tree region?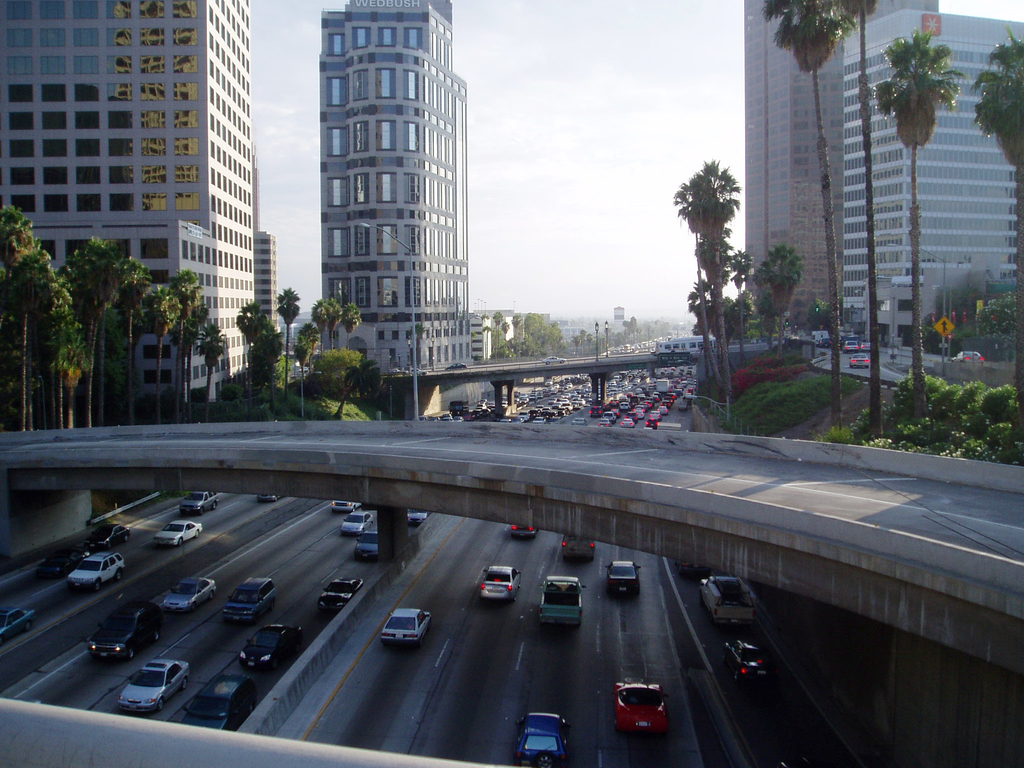
rect(104, 252, 145, 418)
